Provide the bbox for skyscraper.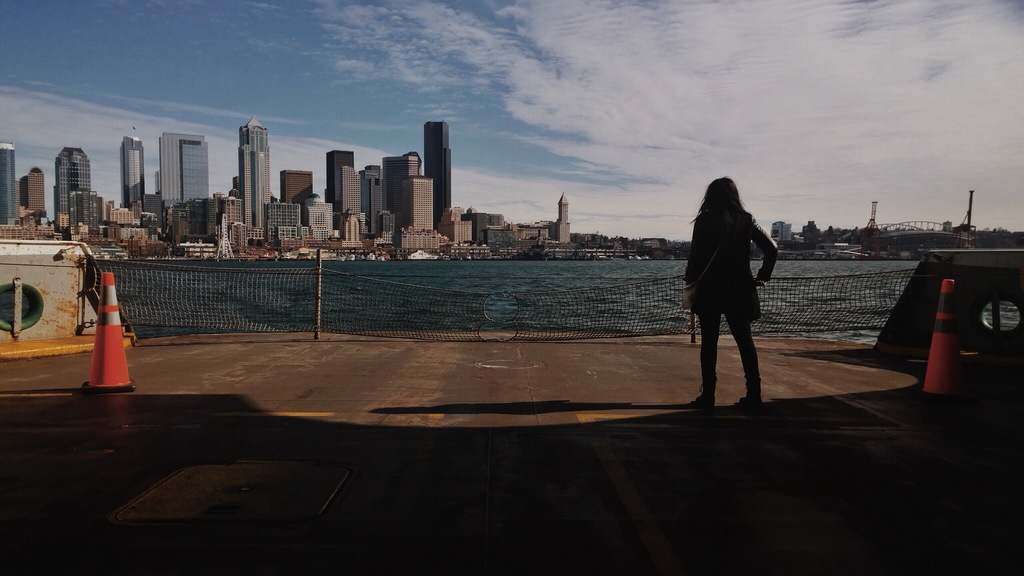
region(362, 166, 380, 228).
